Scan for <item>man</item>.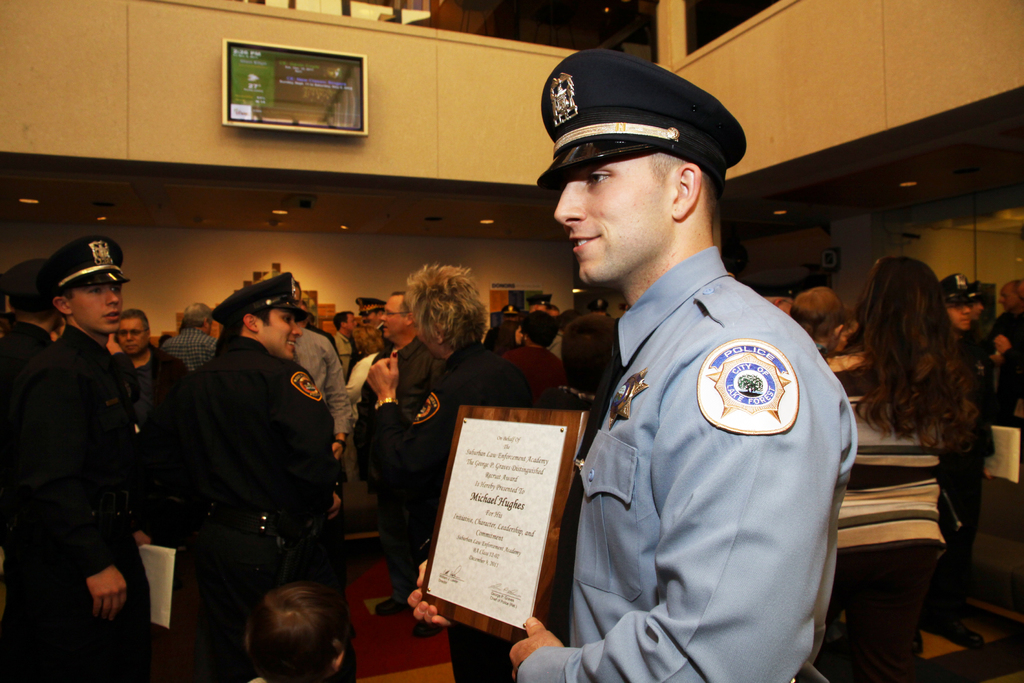
Scan result: <bbox>941, 270, 973, 336</bbox>.
